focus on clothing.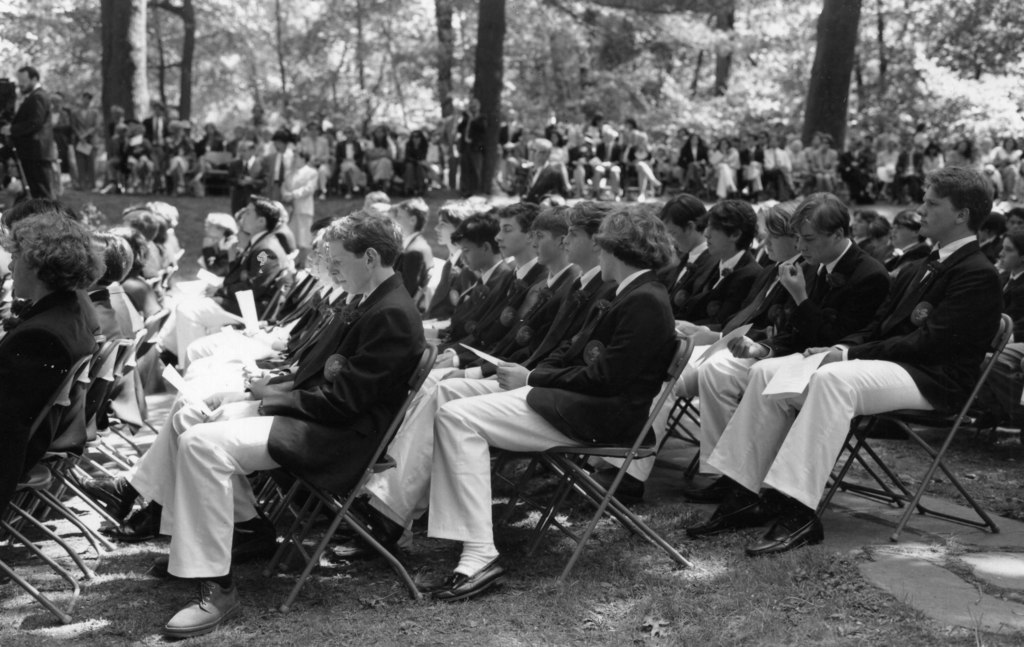
Focused at (180, 283, 364, 381).
